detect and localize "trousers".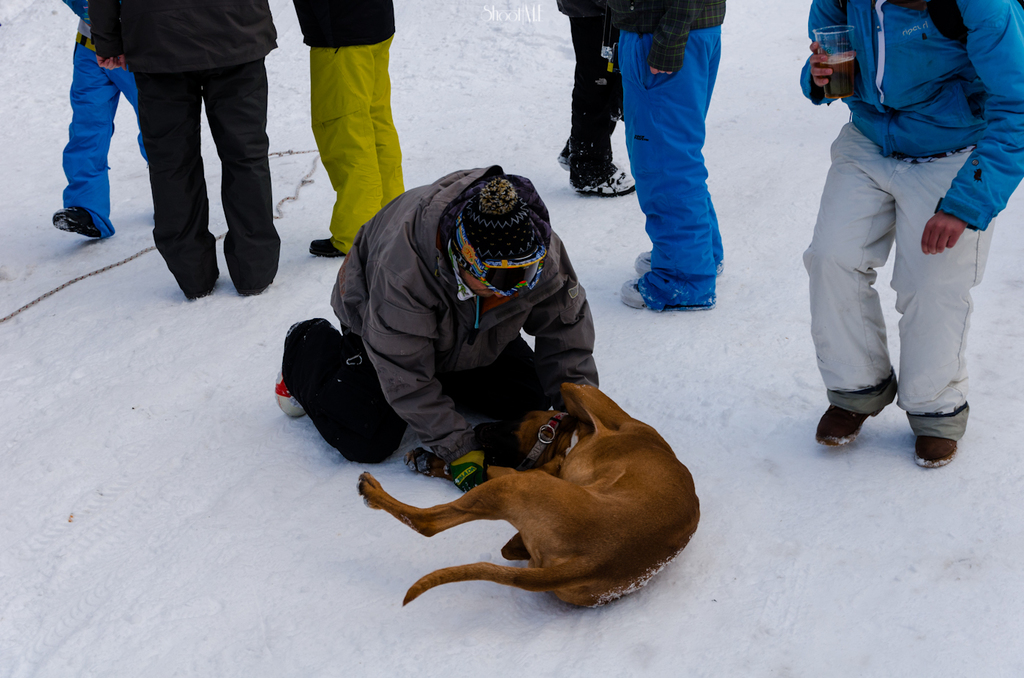
Localized at <box>797,108,998,440</box>.
